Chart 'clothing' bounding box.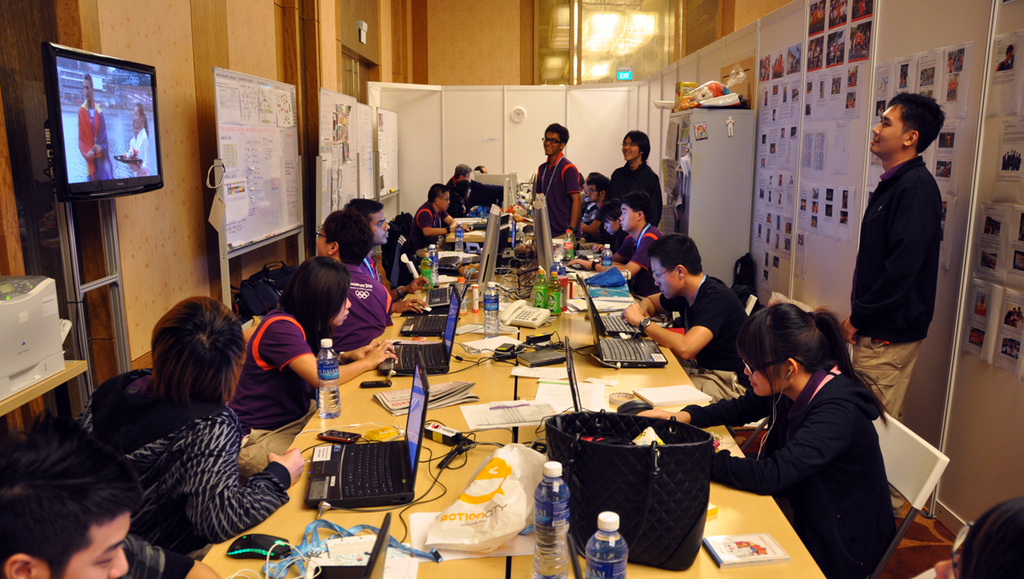
Charted: x1=685, y1=379, x2=904, y2=578.
